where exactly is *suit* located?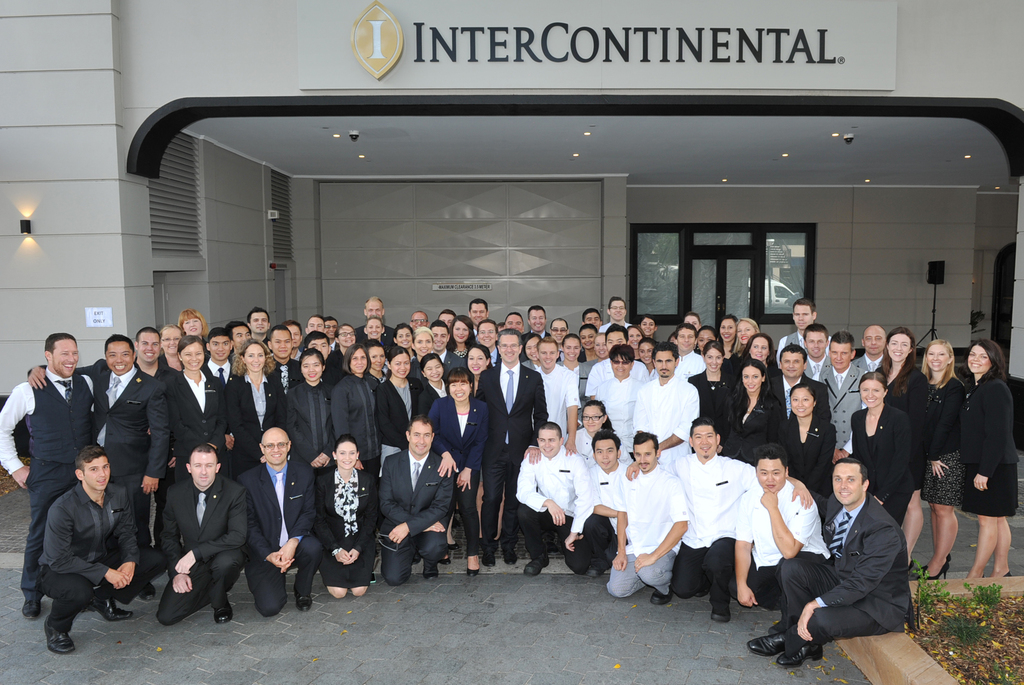
Its bounding box is bbox=(235, 463, 311, 620).
